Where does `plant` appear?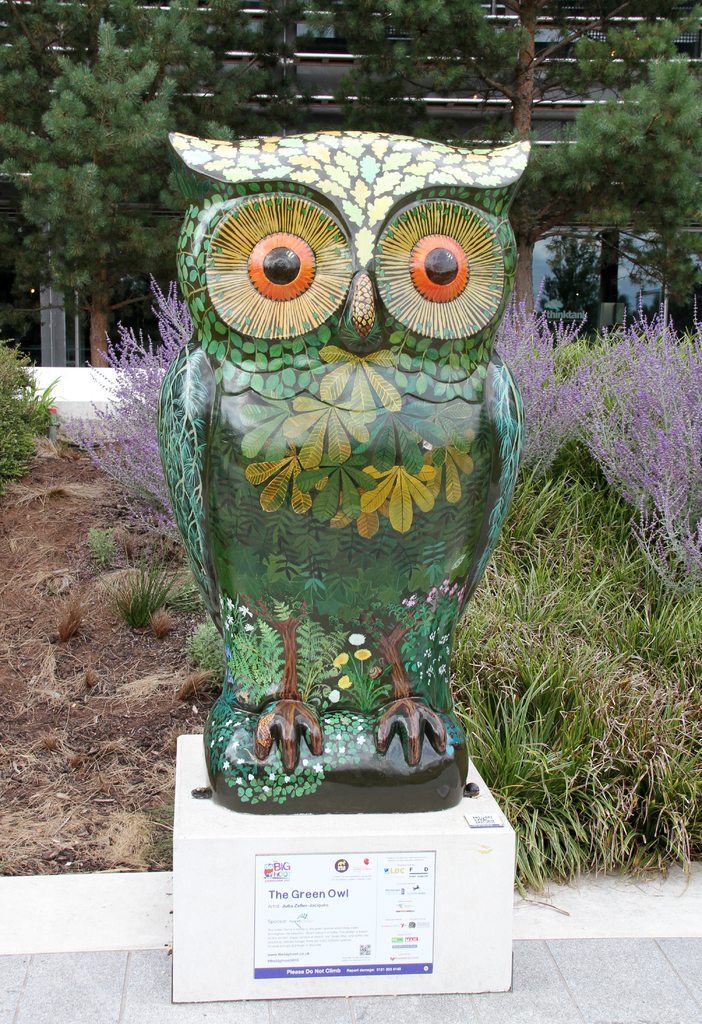
Appears at {"left": 163, "top": 556, "right": 209, "bottom": 616}.
